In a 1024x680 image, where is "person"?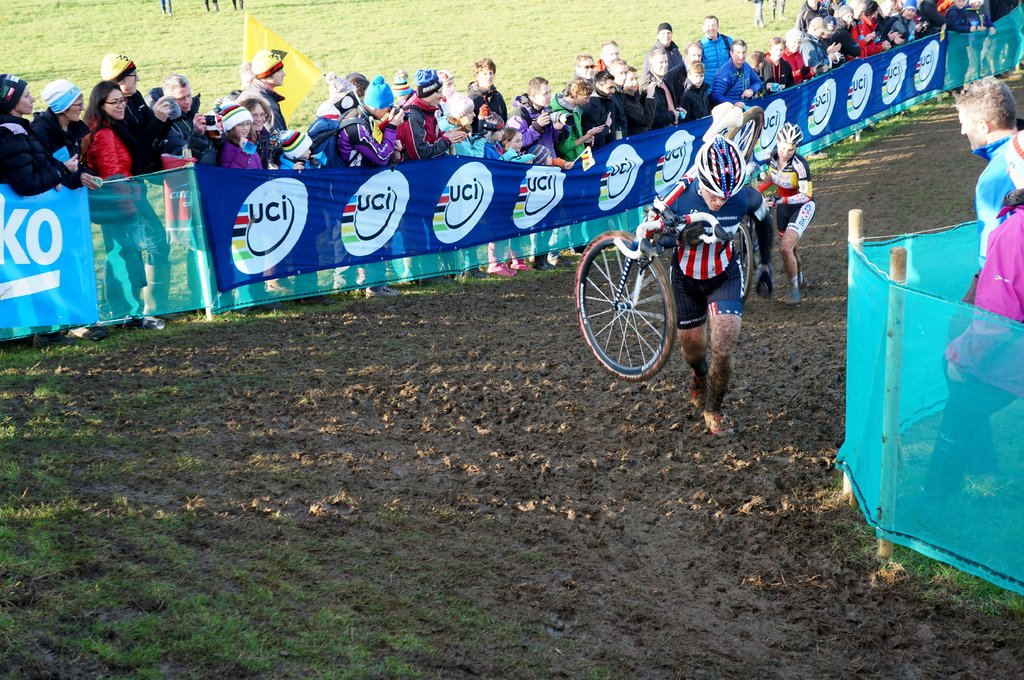
crop(700, 10, 735, 89).
